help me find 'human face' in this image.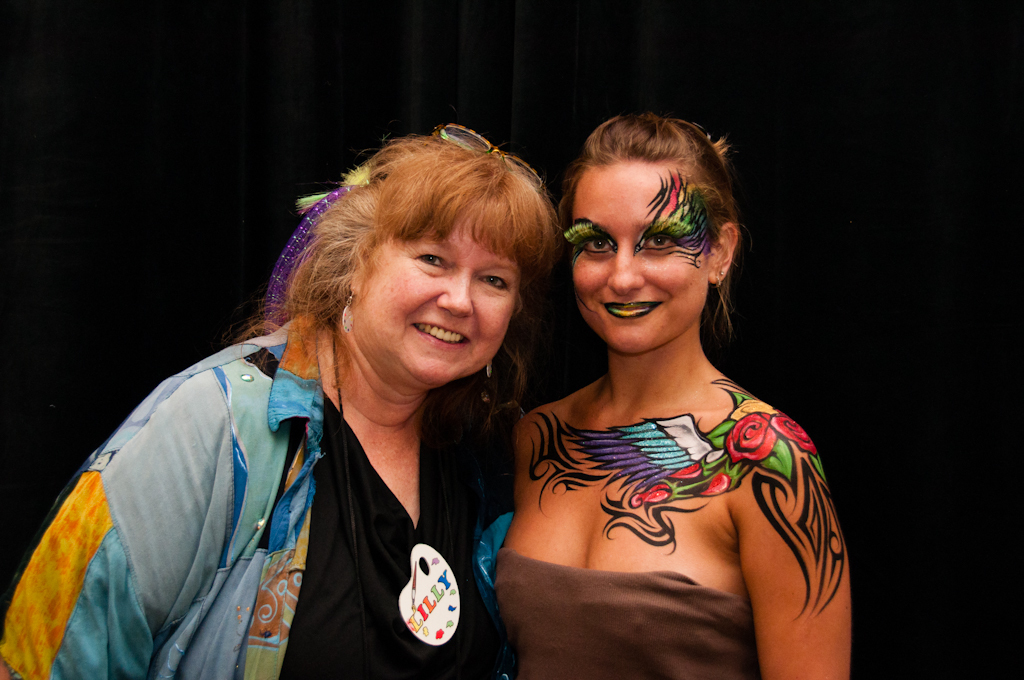
Found it: 351:246:516:381.
